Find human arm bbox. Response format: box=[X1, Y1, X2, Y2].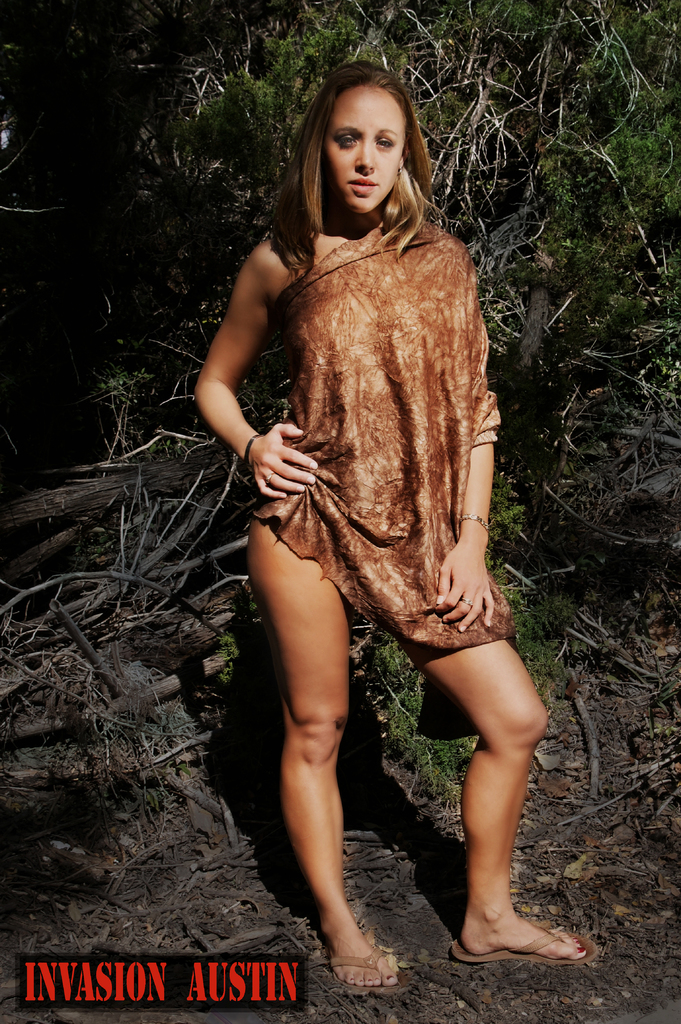
box=[431, 386, 506, 631].
